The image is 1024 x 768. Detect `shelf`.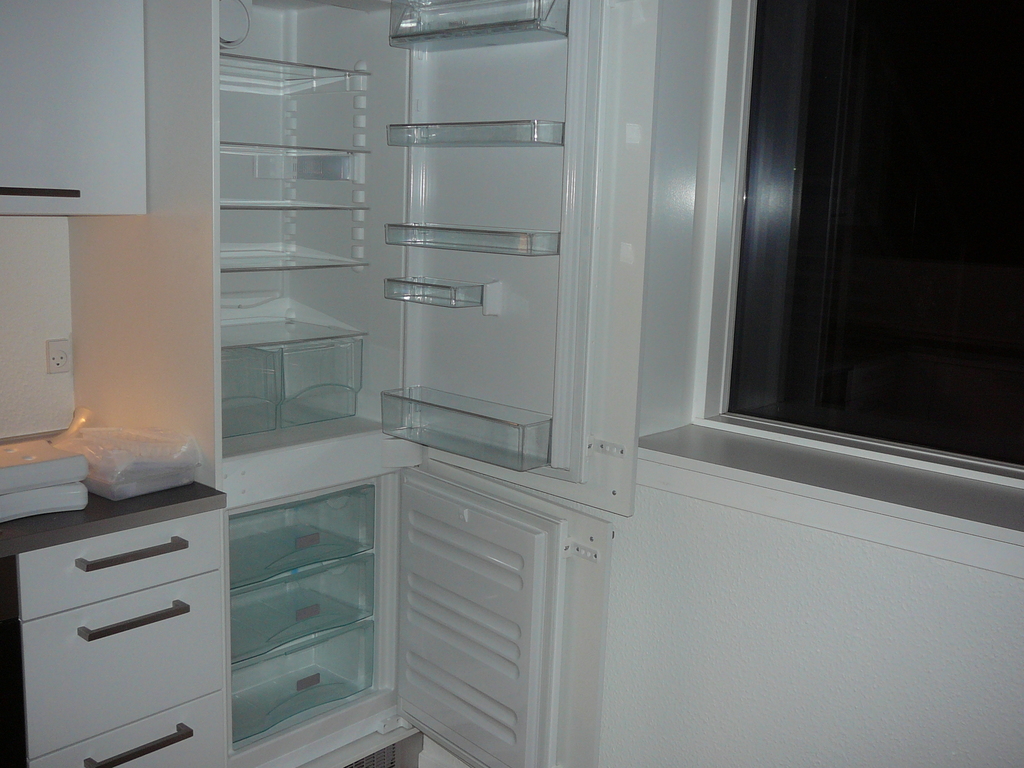
Detection: <box>215,339,402,465</box>.
